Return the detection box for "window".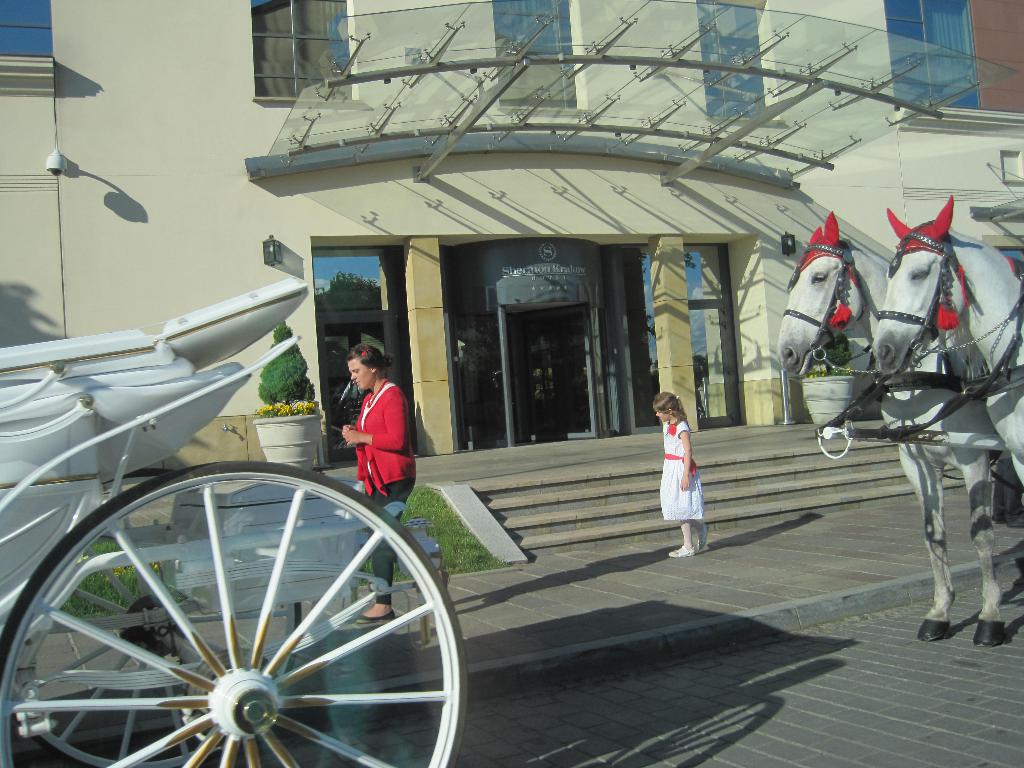
<bbox>248, 4, 352, 102</bbox>.
